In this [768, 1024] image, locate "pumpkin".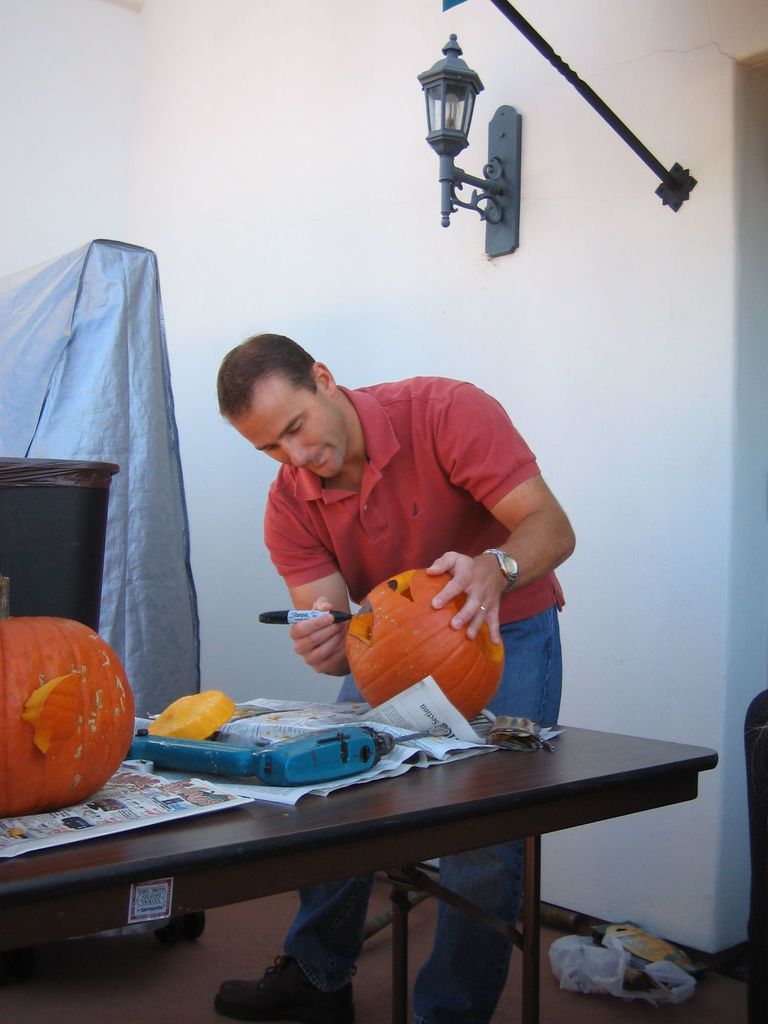
Bounding box: {"left": 149, "top": 690, "right": 236, "bottom": 742}.
